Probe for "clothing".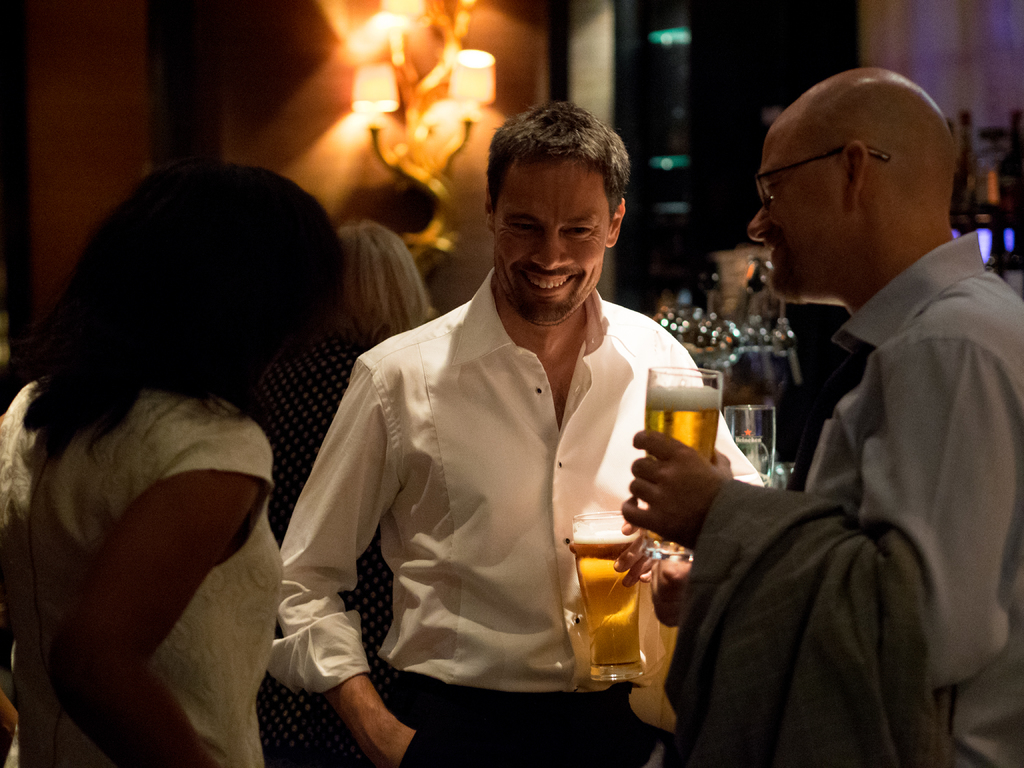
Probe result: (260, 271, 771, 767).
